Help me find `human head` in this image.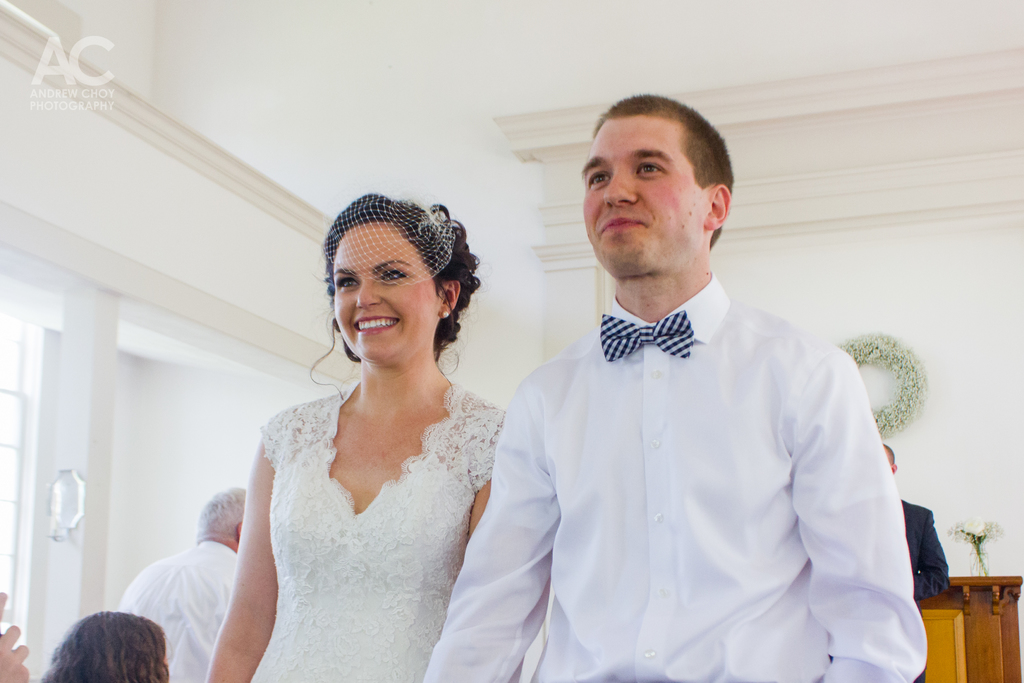
Found it: 42:614:172:682.
